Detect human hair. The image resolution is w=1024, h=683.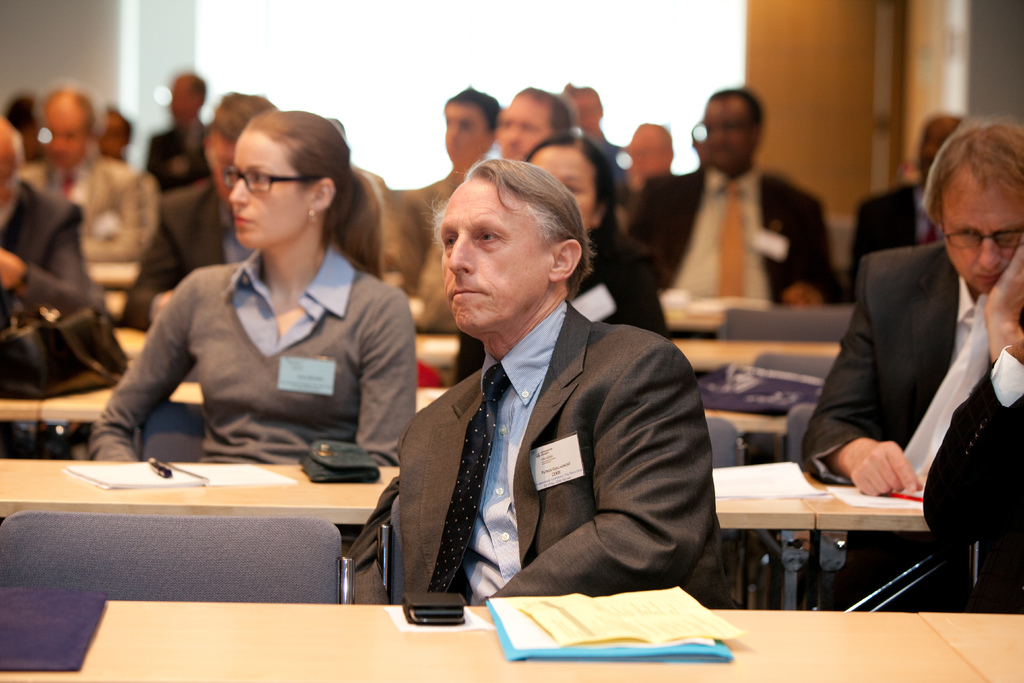
{"left": 187, "top": 72, "right": 207, "bottom": 106}.
